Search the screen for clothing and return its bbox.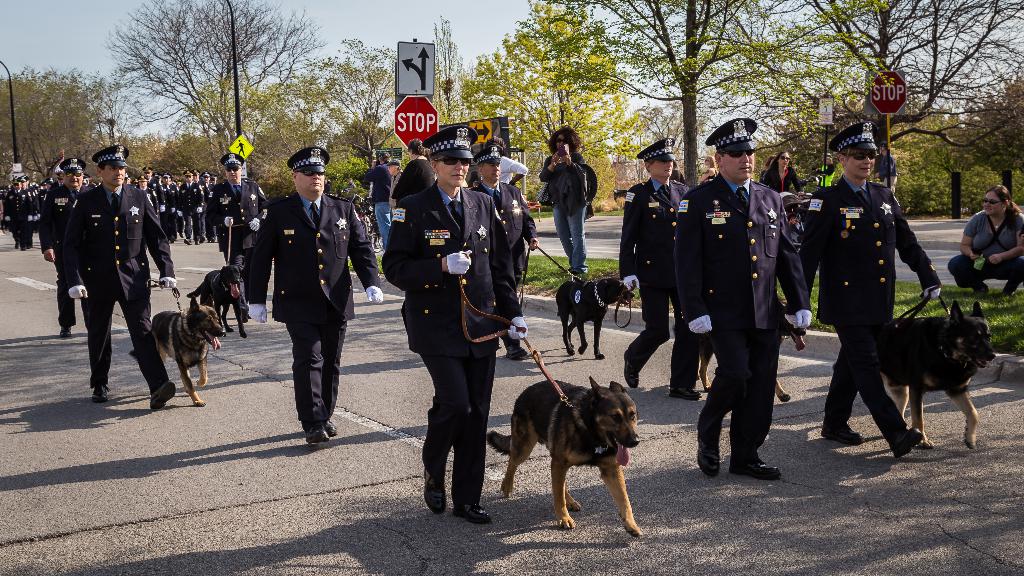
Found: region(79, 275, 166, 407).
